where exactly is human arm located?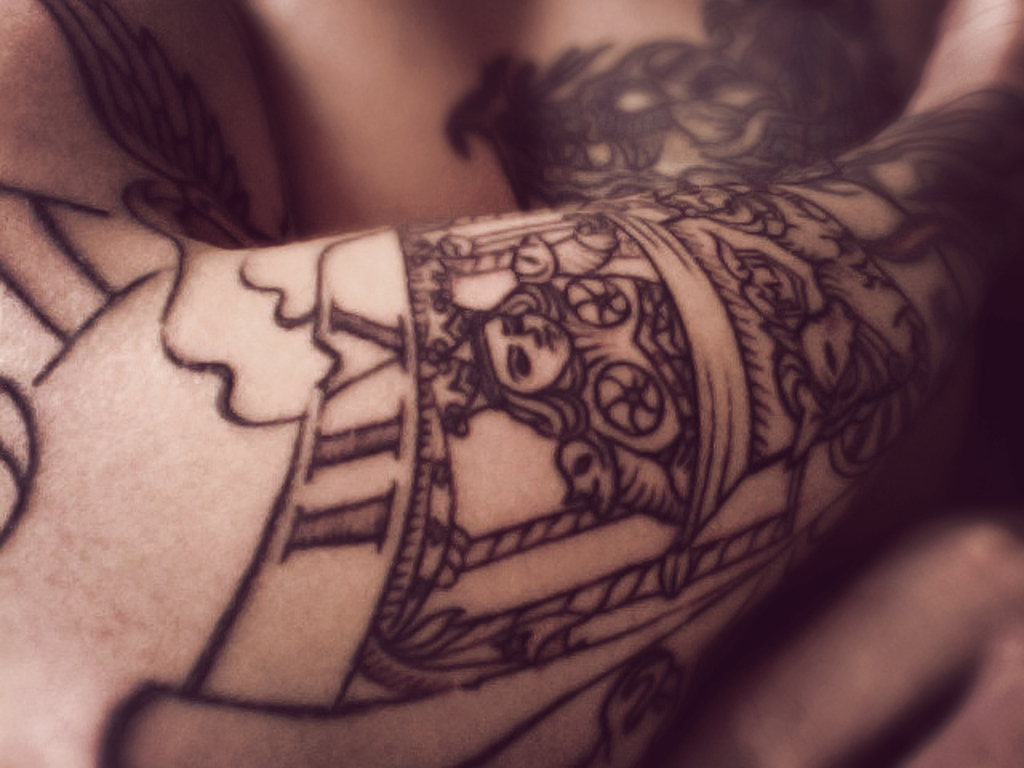
Its bounding box is (left=0, top=0, right=1022, bottom=766).
